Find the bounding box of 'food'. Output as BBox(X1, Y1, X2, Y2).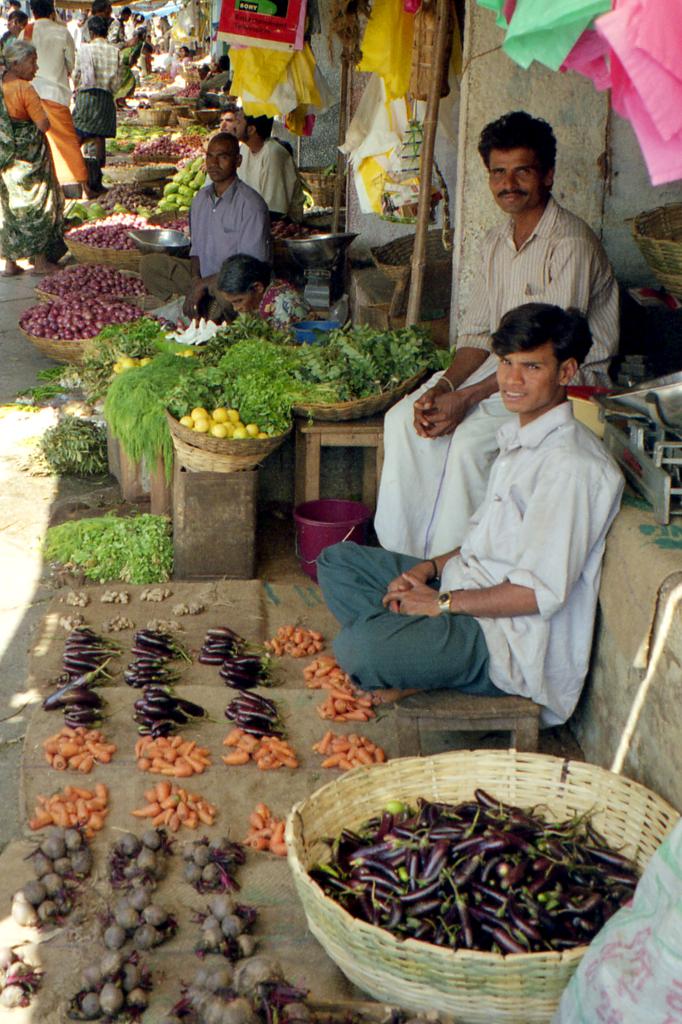
BBox(133, 732, 213, 774).
